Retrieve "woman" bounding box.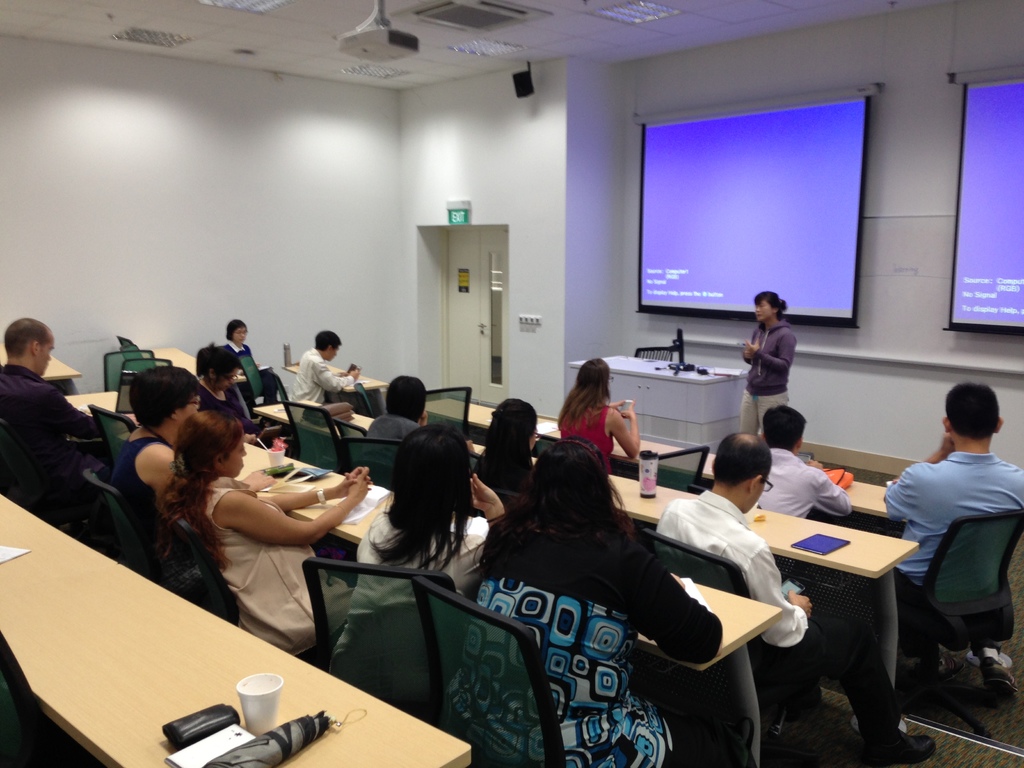
Bounding box: {"left": 223, "top": 321, "right": 279, "bottom": 401}.
